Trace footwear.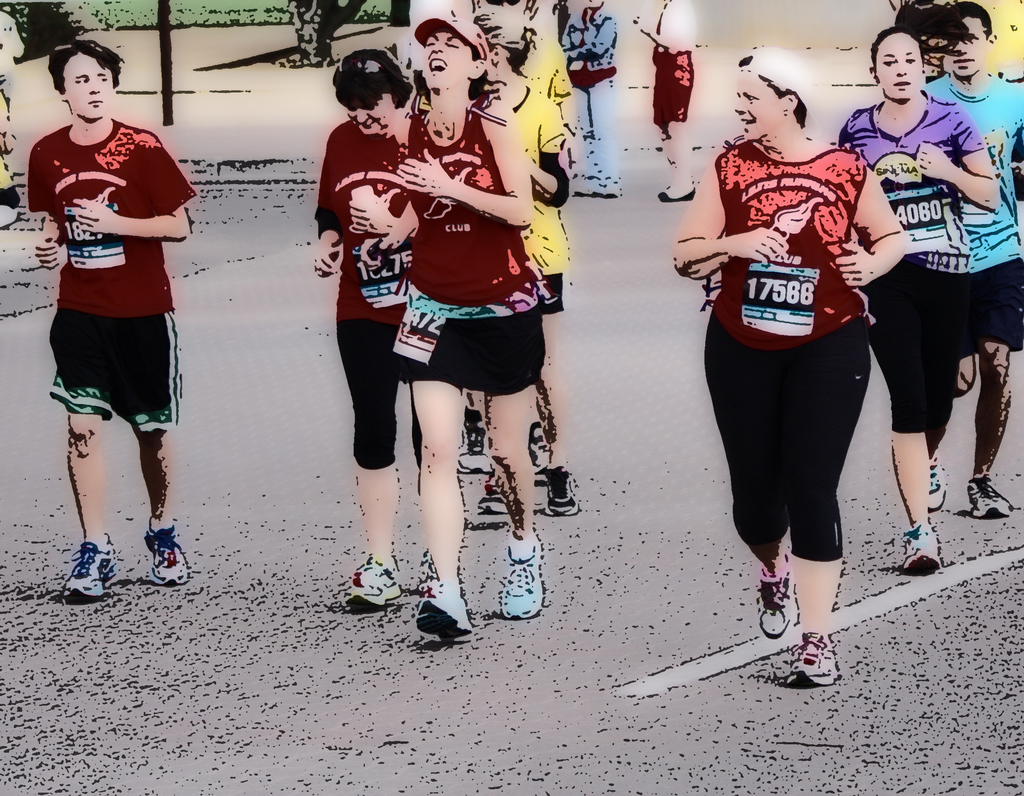
Traced to crop(427, 547, 483, 625).
